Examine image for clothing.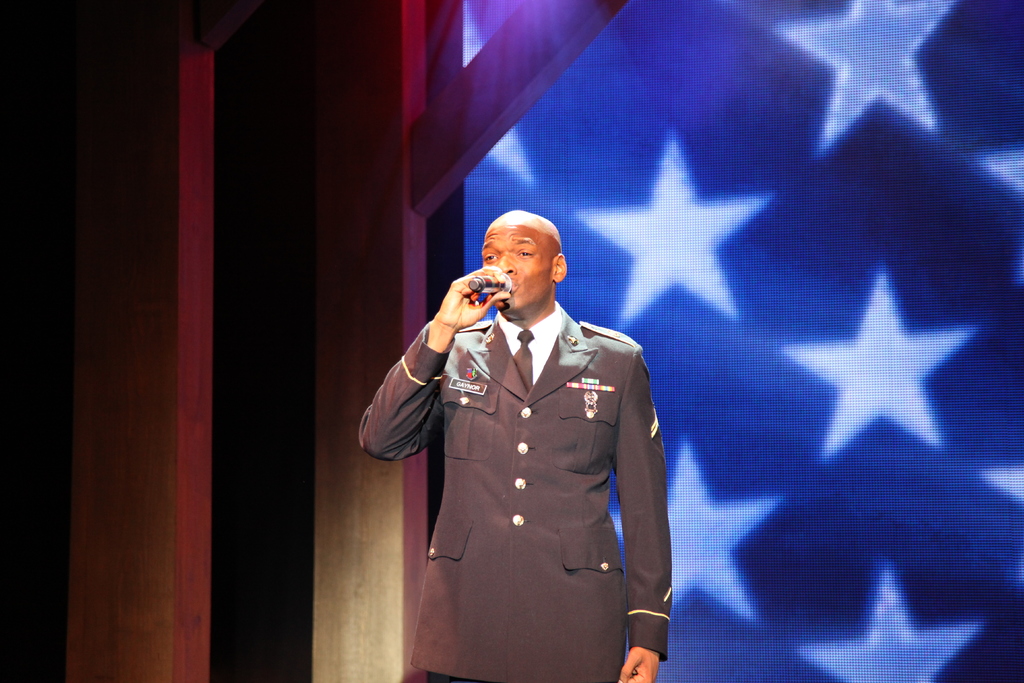
Examination result: bbox(376, 269, 680, 657).
